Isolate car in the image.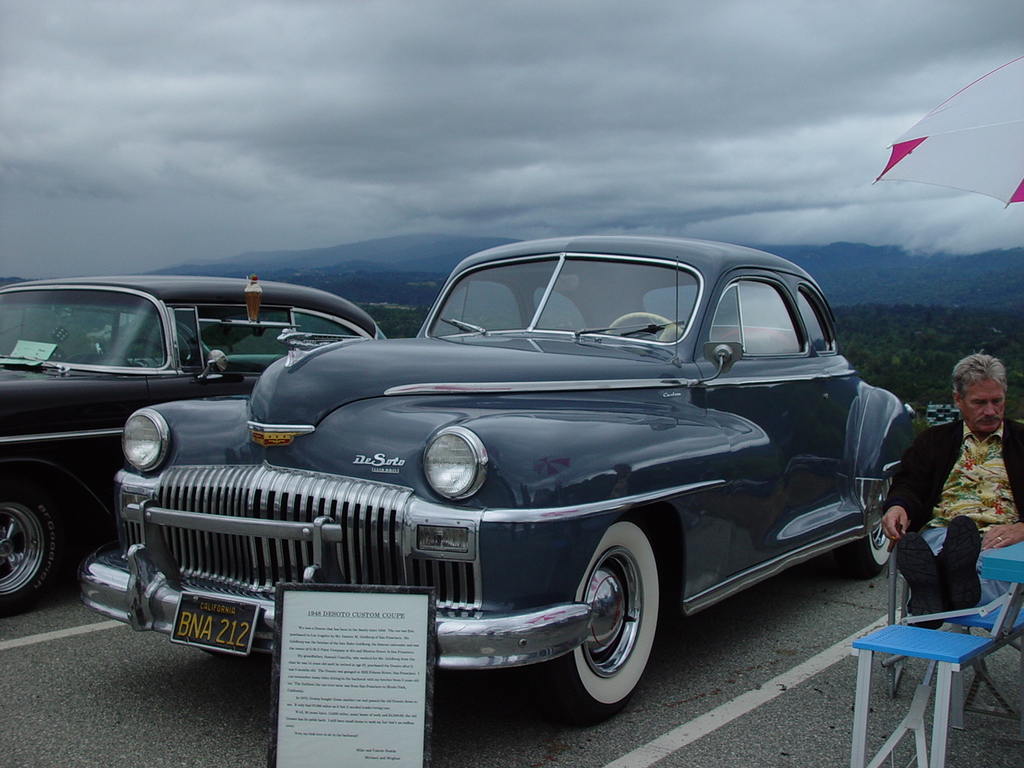
Isolated region: (0,275,388,618).
